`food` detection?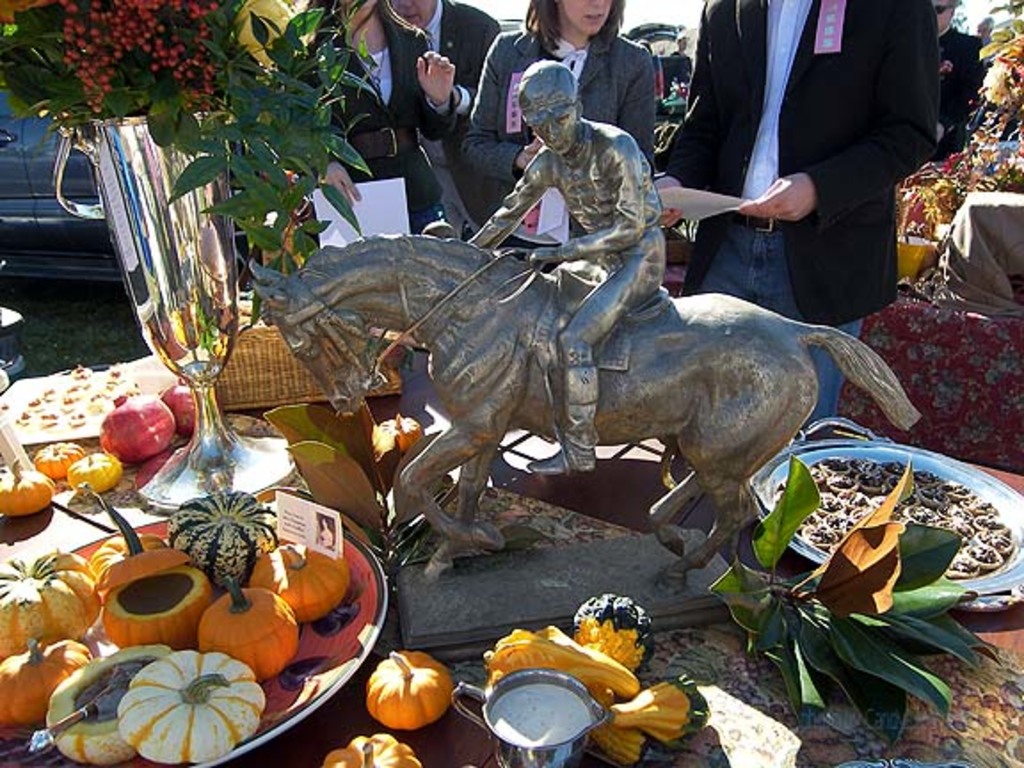
196,572,299,677
